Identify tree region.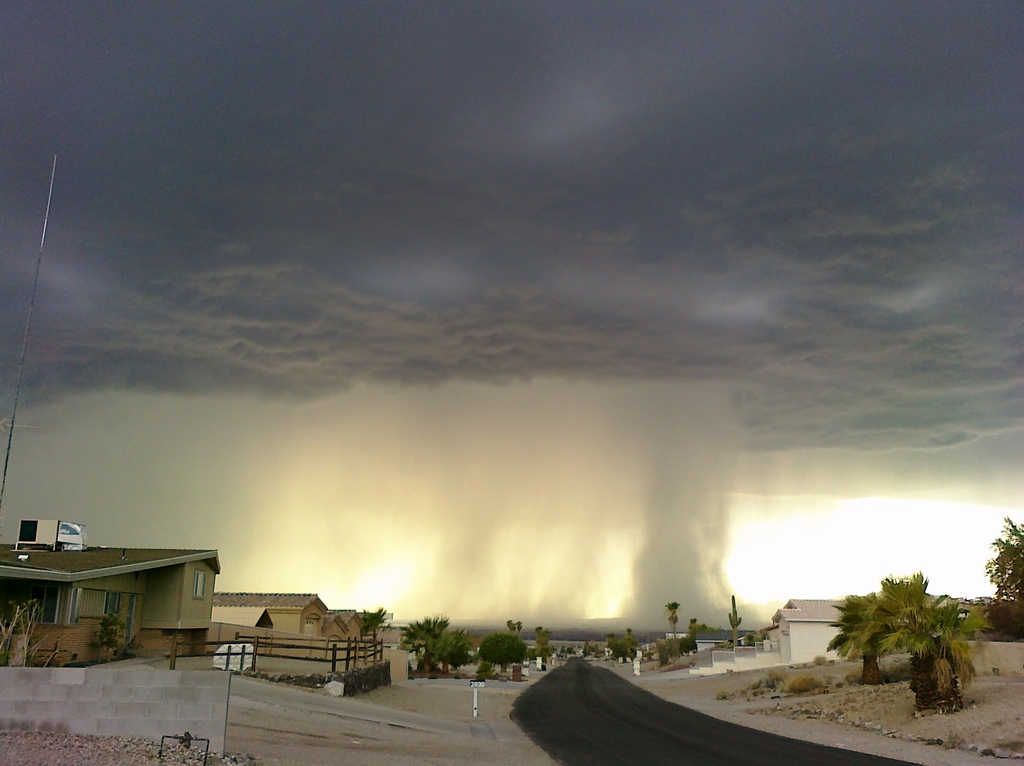
Region: (822, 567, 979, 724).
